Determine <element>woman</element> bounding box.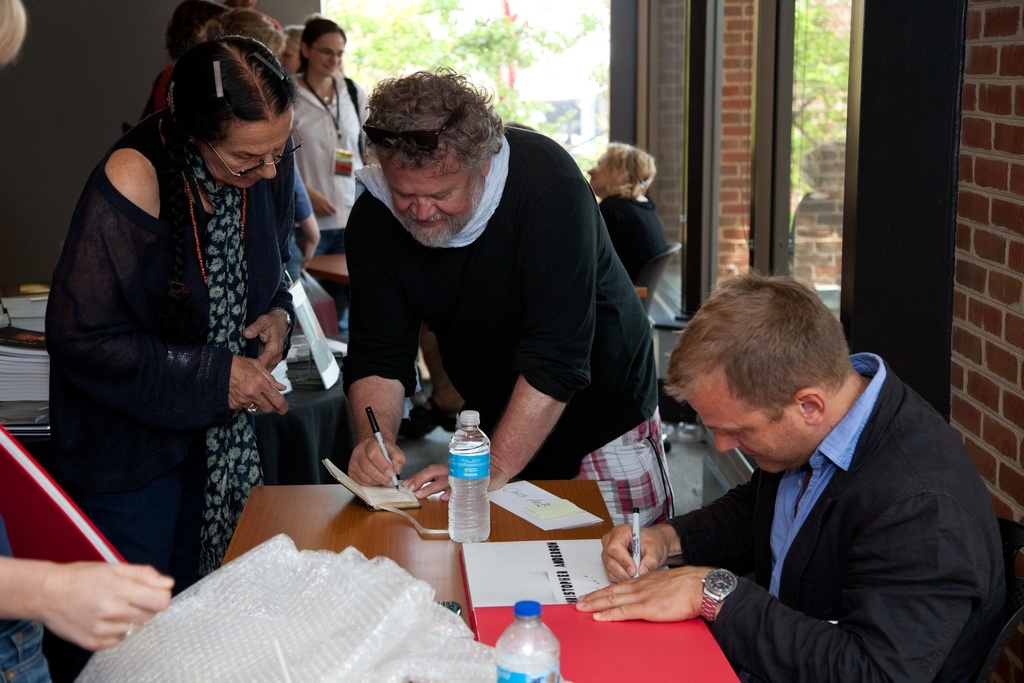
Determined: {"x1": 583, "y1": 144, "x2": 672, "y2": 315}.
